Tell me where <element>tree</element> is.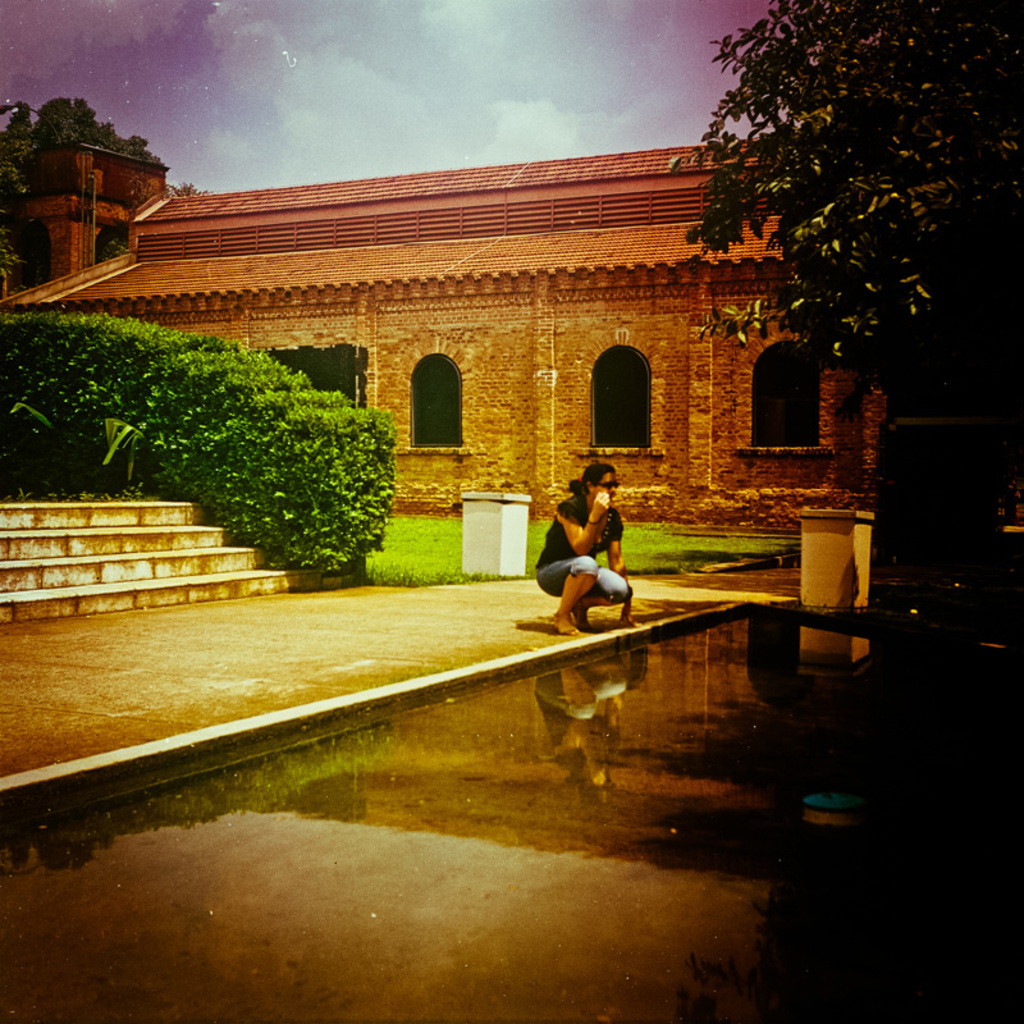
<element>tree</element> is at {"left": 0, "top": 90, "right": 169, "bottom": 292}.
